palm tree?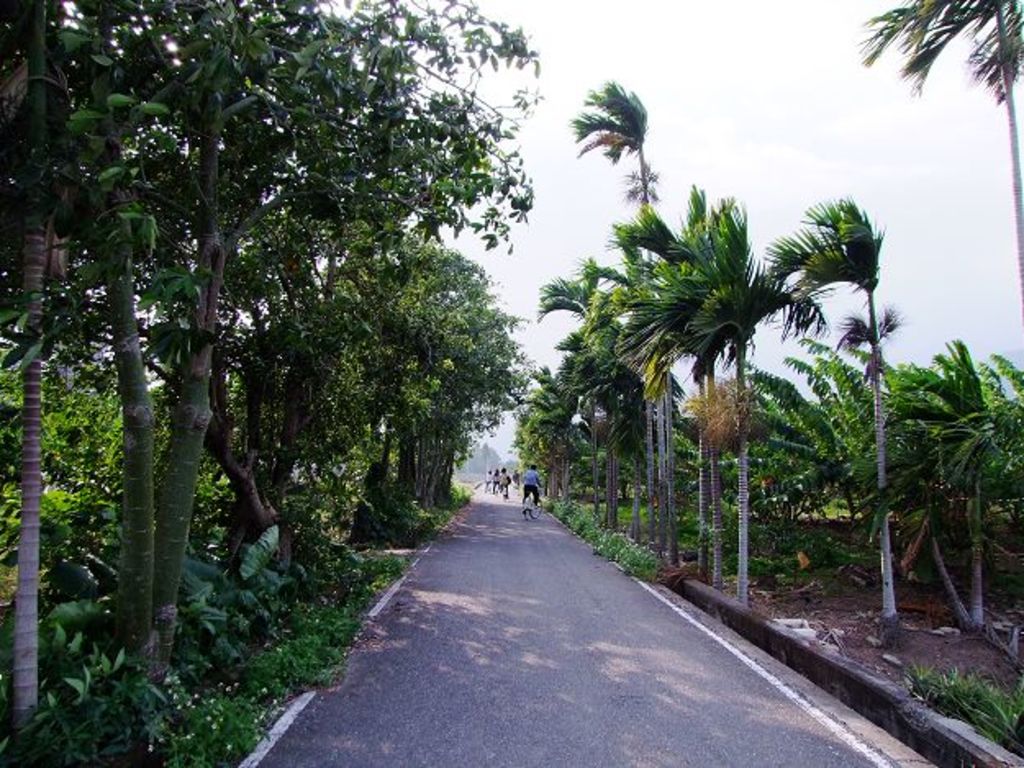
x1=929 y1=362 x2=991 y2=606
